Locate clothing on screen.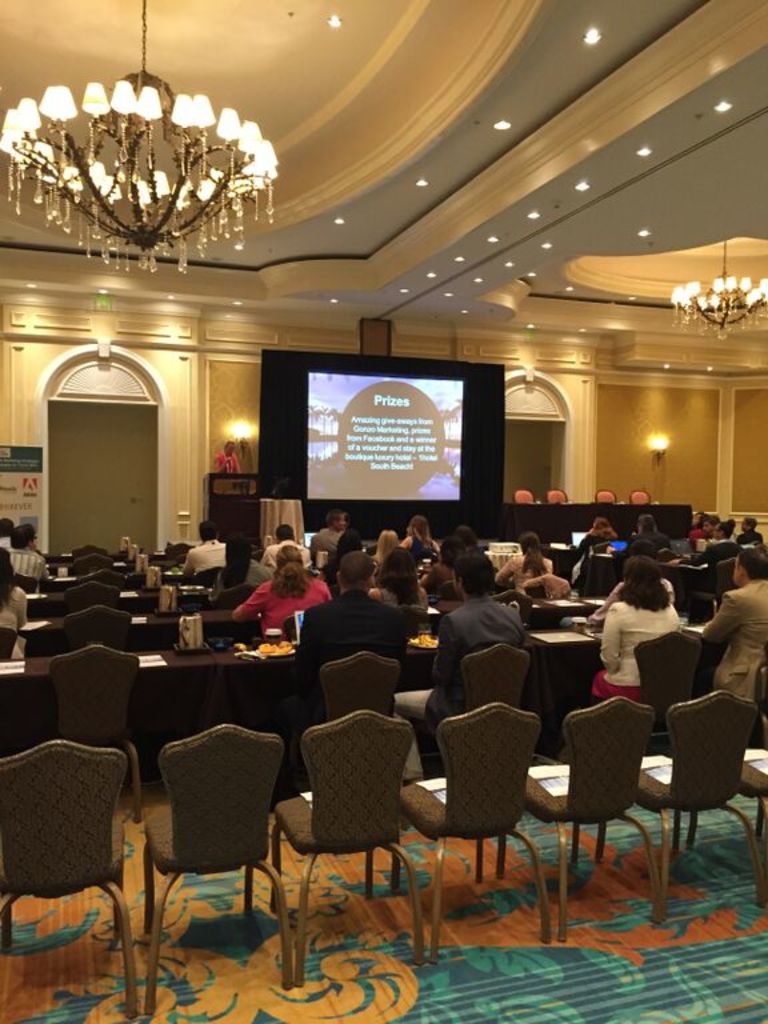
On screen at 211,445,237,476.
